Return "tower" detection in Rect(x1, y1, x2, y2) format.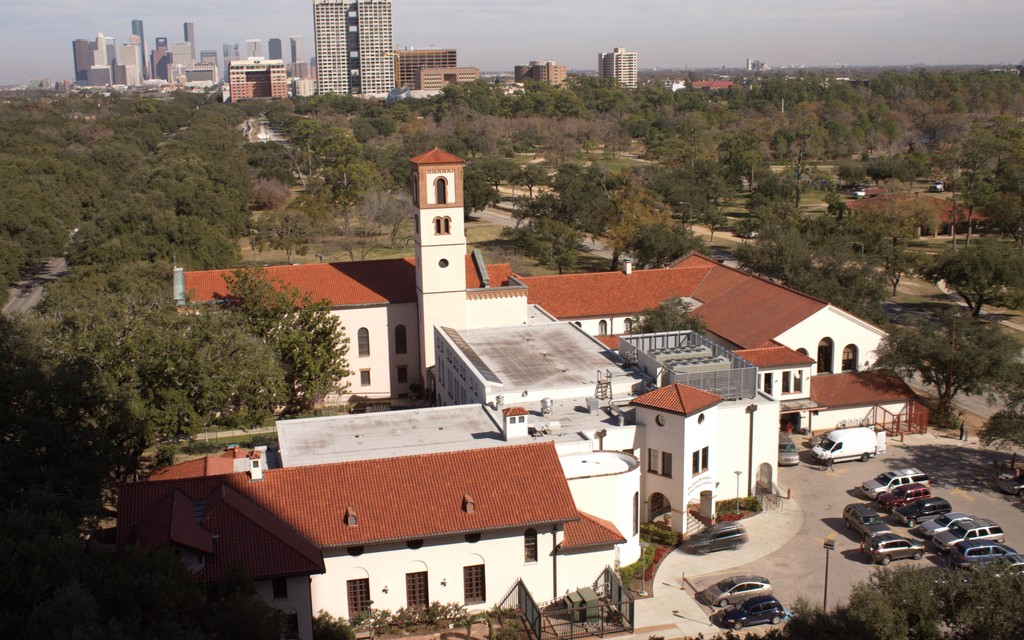
Rect(305, 0, 414, 92).
